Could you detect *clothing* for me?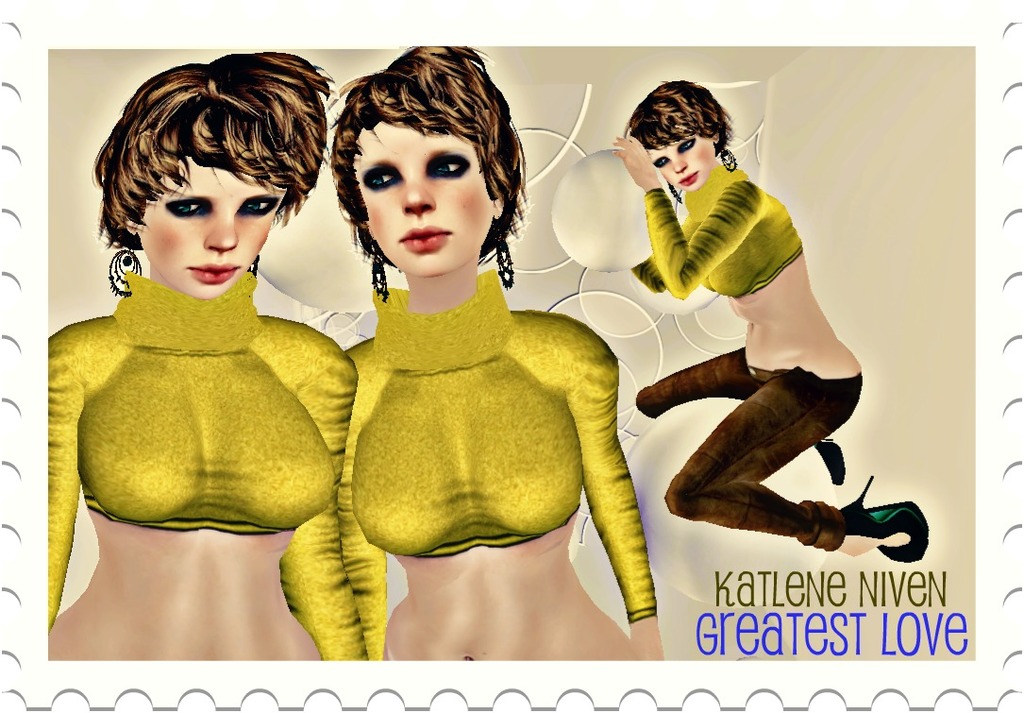
Detection result: {"x1": 48, "y1": 261, "x2": 366, "y2": 668}.
